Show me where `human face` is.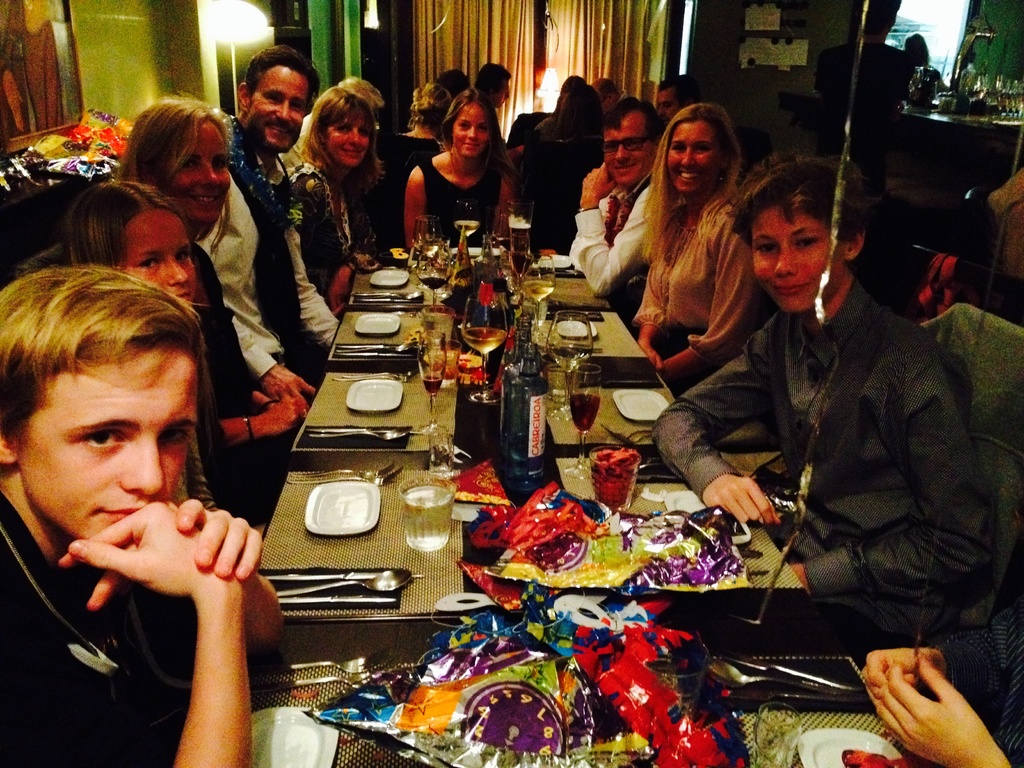
`human face` is at (452,97,484,156).
